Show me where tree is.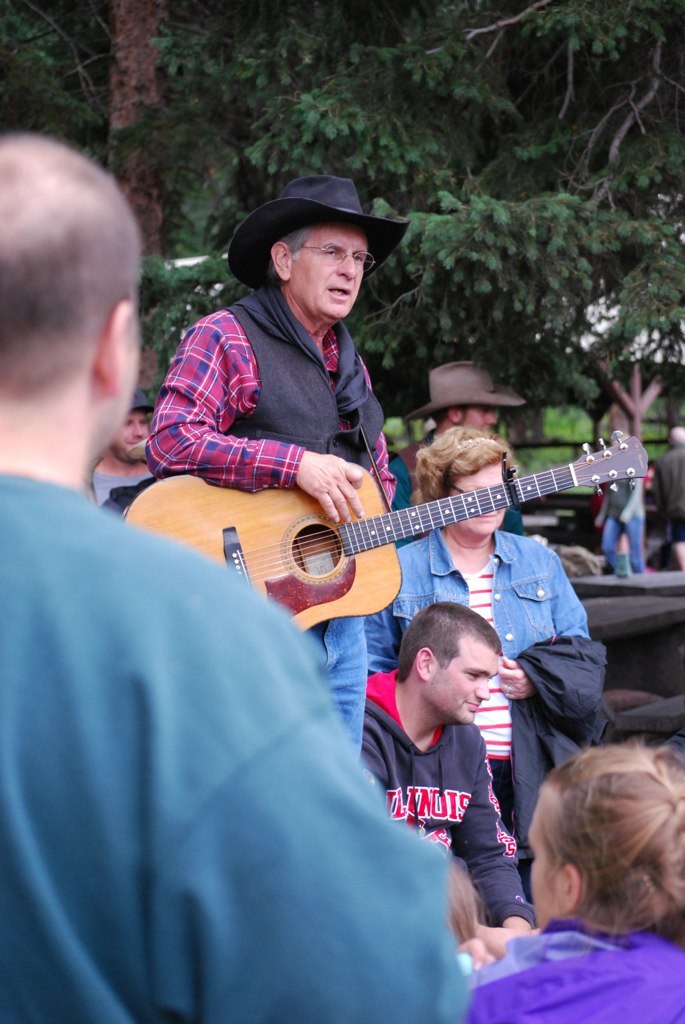
tree is at (x1=0, y1=0, x2=684, y2=555).
